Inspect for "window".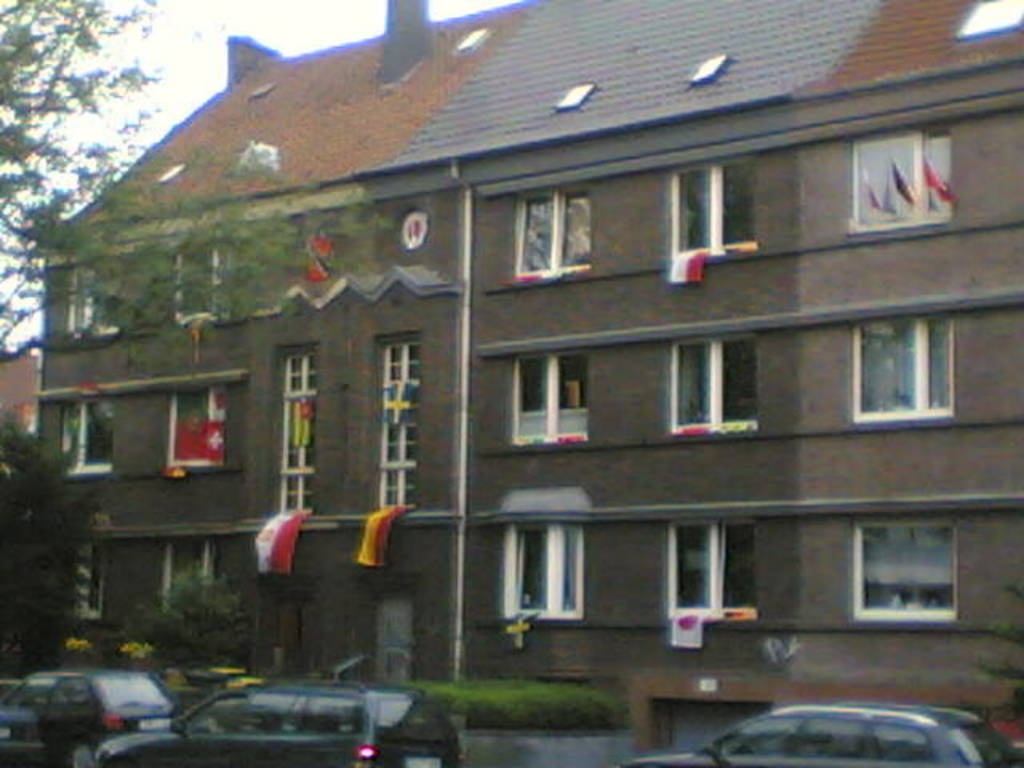
Inspection: 496,520,589,622.
